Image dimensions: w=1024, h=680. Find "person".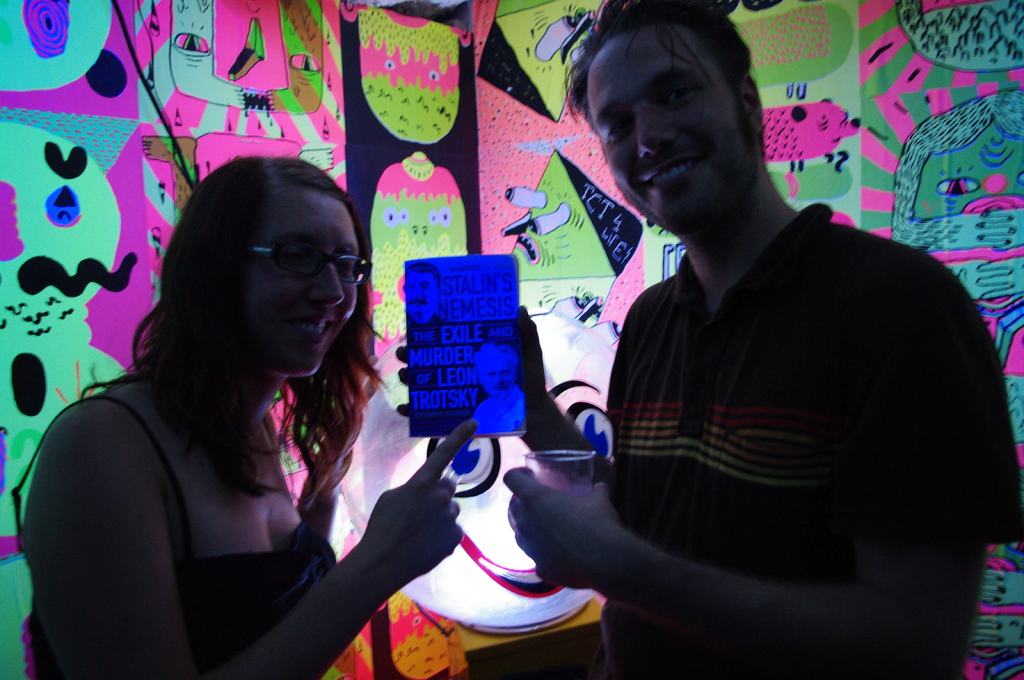
detection(394, 257, 447, 326).
